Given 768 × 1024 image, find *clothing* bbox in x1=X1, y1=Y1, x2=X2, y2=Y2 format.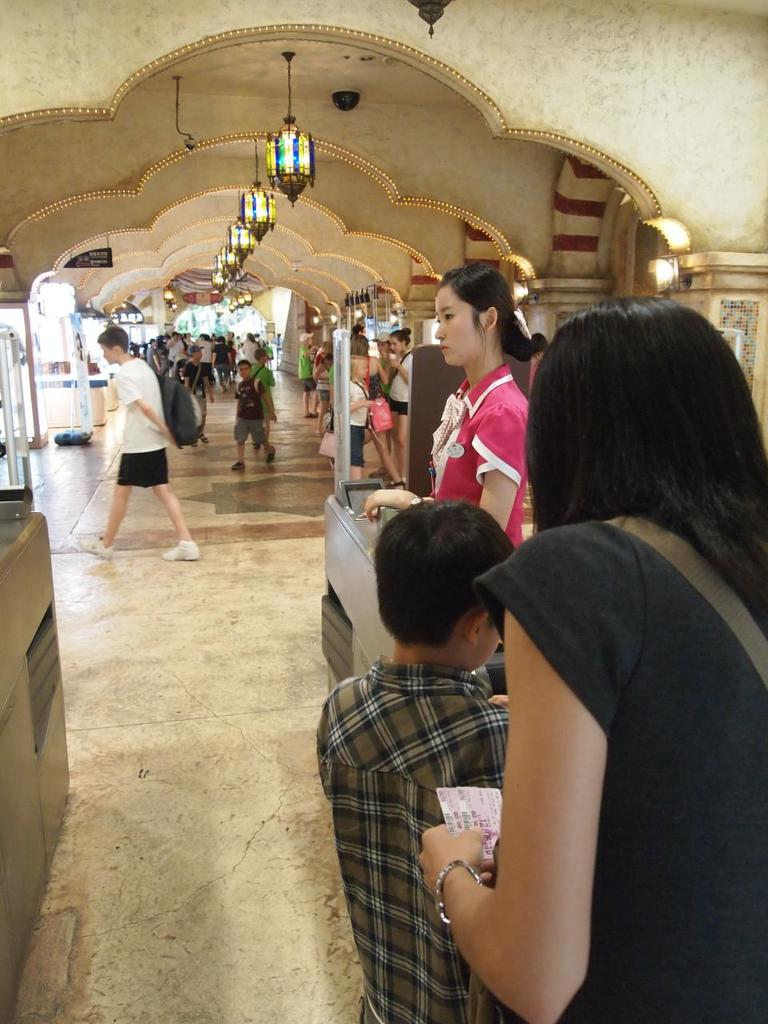
x1=258, y1=358, x2=280, y2=410.
